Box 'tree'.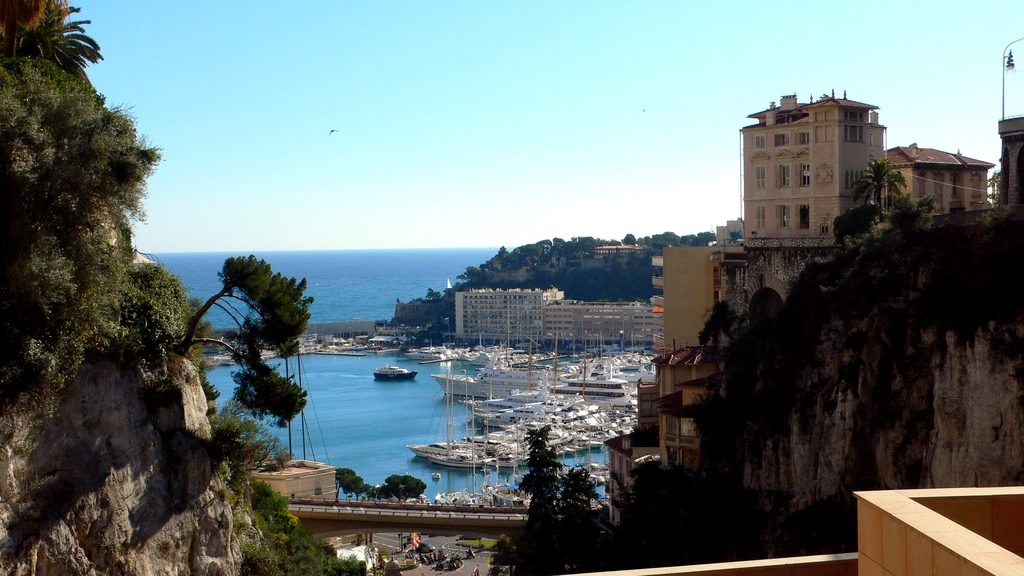
353:479:369:493.
